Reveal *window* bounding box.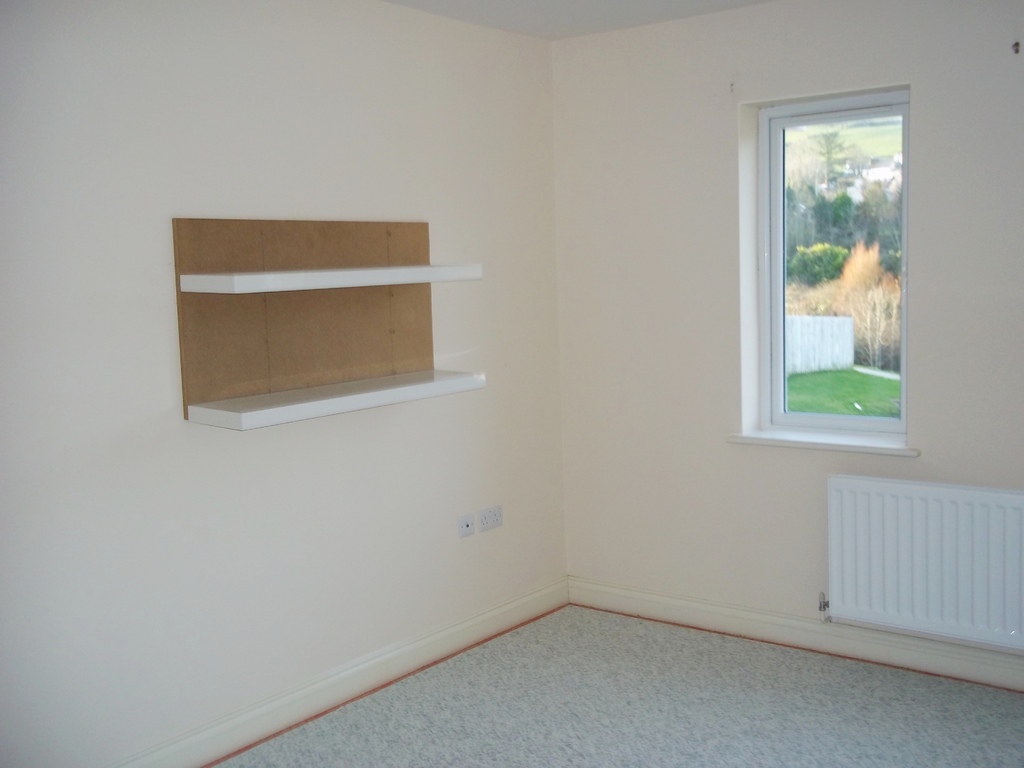
Revealed: 742,83,911,437.
